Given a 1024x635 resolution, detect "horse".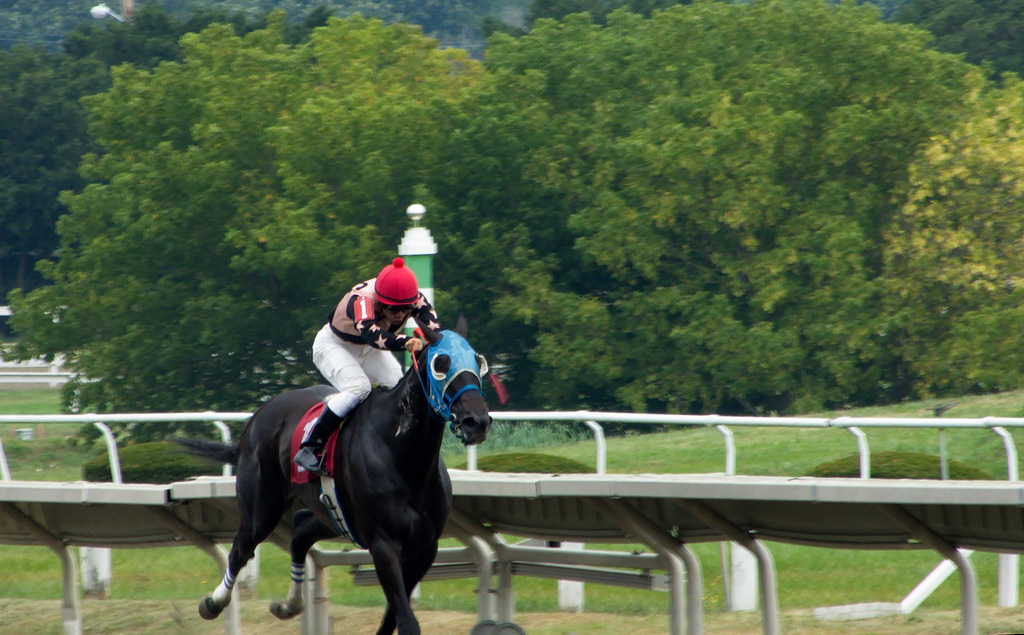
x1=198, y1=316, x2=495, y2=634.
